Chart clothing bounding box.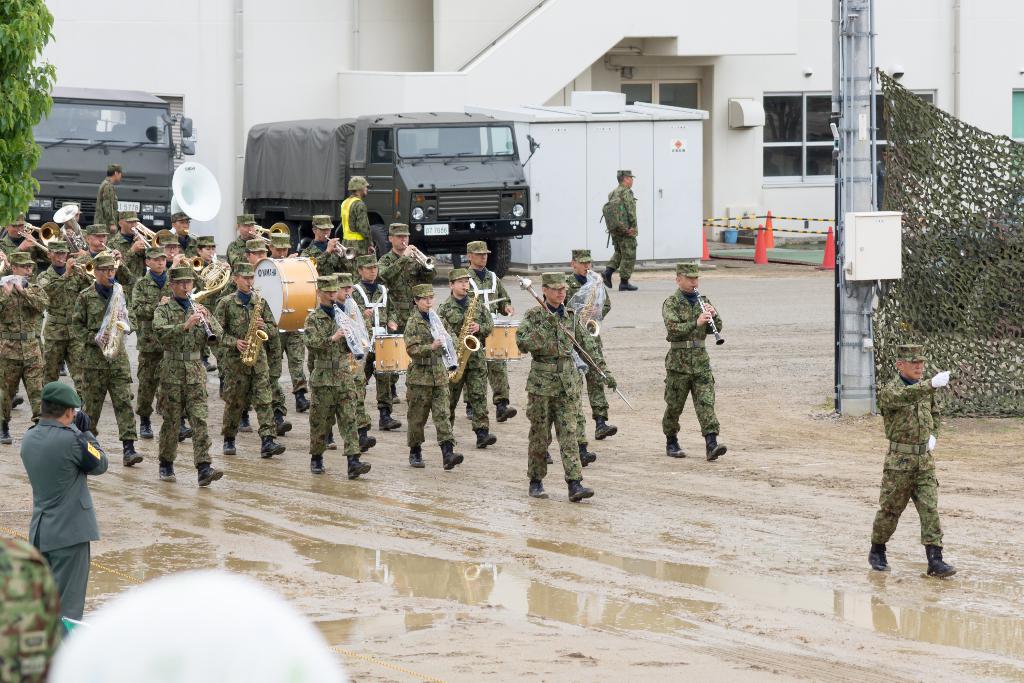
Charted: left=0, top=539, right=67, bottom=682.
